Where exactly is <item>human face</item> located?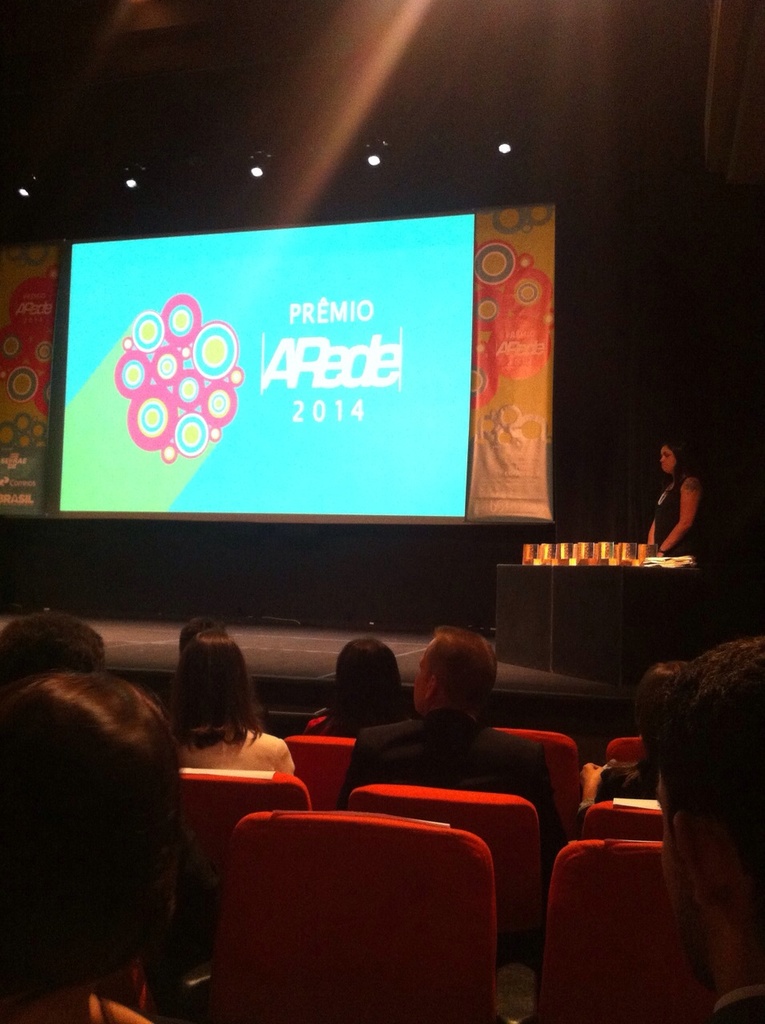
Its bounding box is l=410, t=638, r=432, b=714.
